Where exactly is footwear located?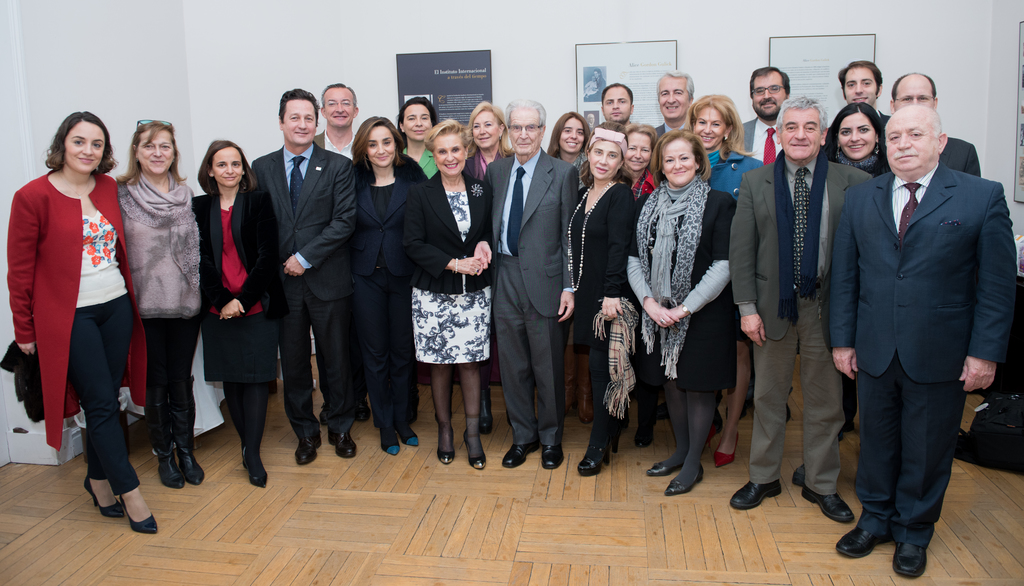
Its bounding box is <bbox>730, 480, 783, 509</bbox>.
